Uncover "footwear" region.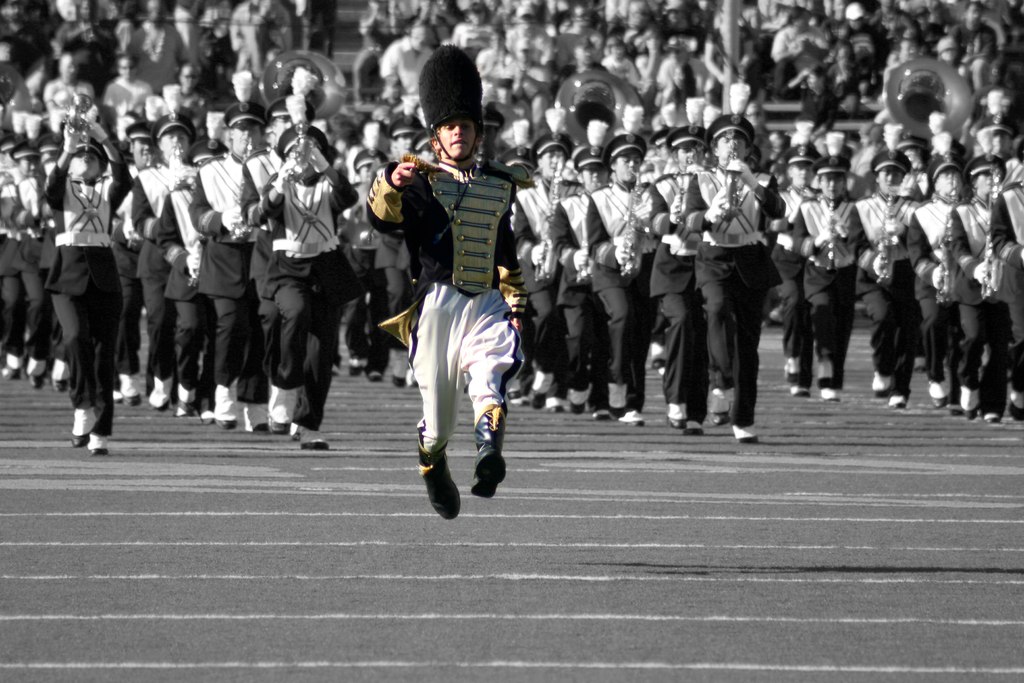
Uncovered: bbox=[391, 367, 403, 387].
